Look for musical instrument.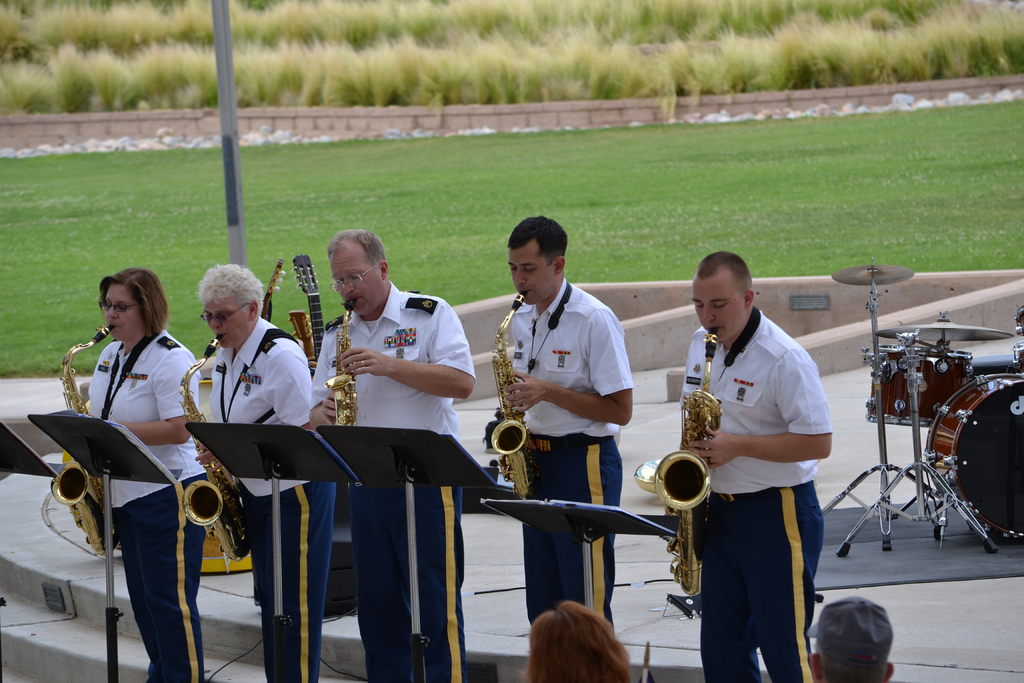
Found: [left=179, top=335, right=257, bottom=562].
